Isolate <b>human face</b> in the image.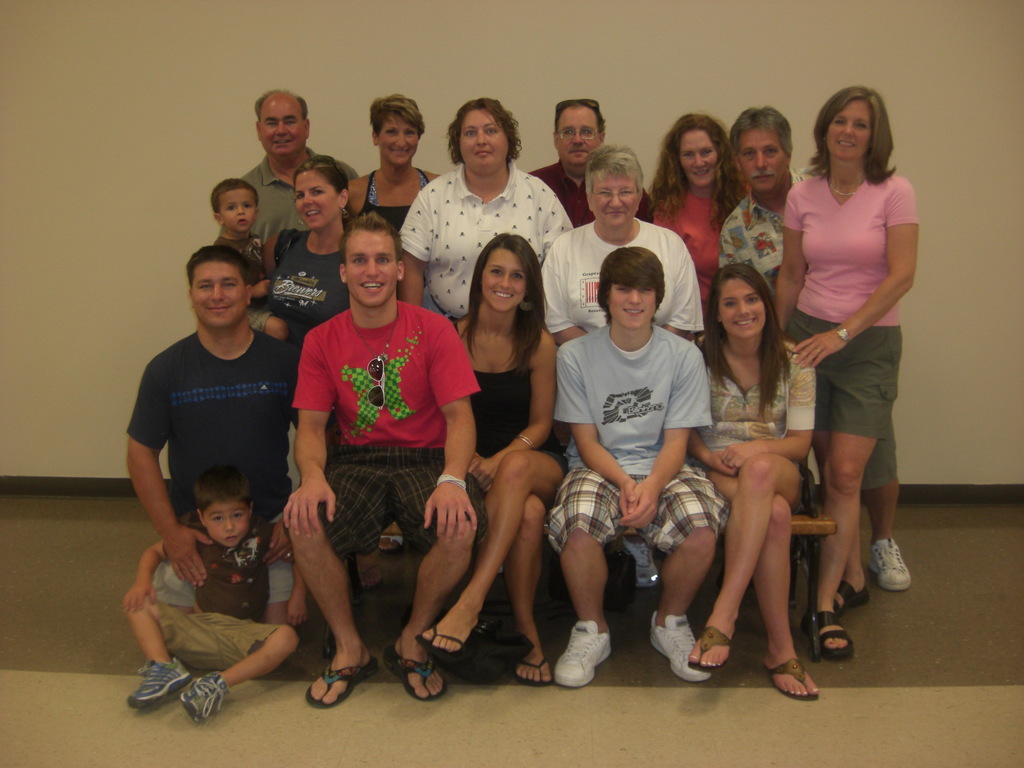
Isolated region: (left=296, top=175, right=339, bottom=229).
